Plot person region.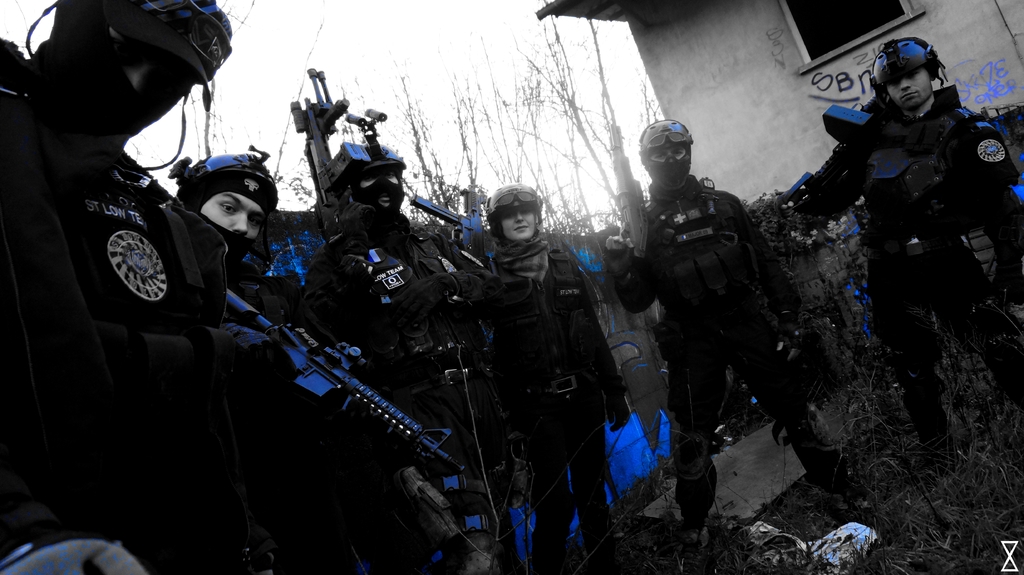
Plotted at pyautogui.locateOnScreen(0, 0, 307, 574).
